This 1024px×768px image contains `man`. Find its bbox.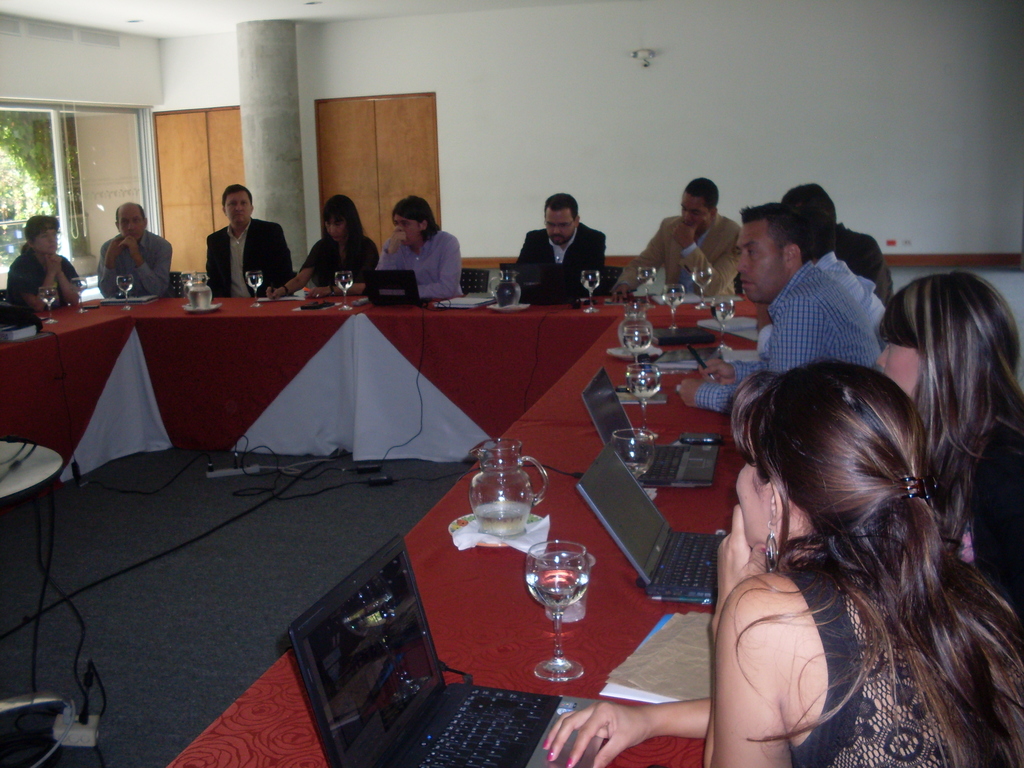
{"x1": 514, "y1": 190, "x2": 605, "y2": 304}.
